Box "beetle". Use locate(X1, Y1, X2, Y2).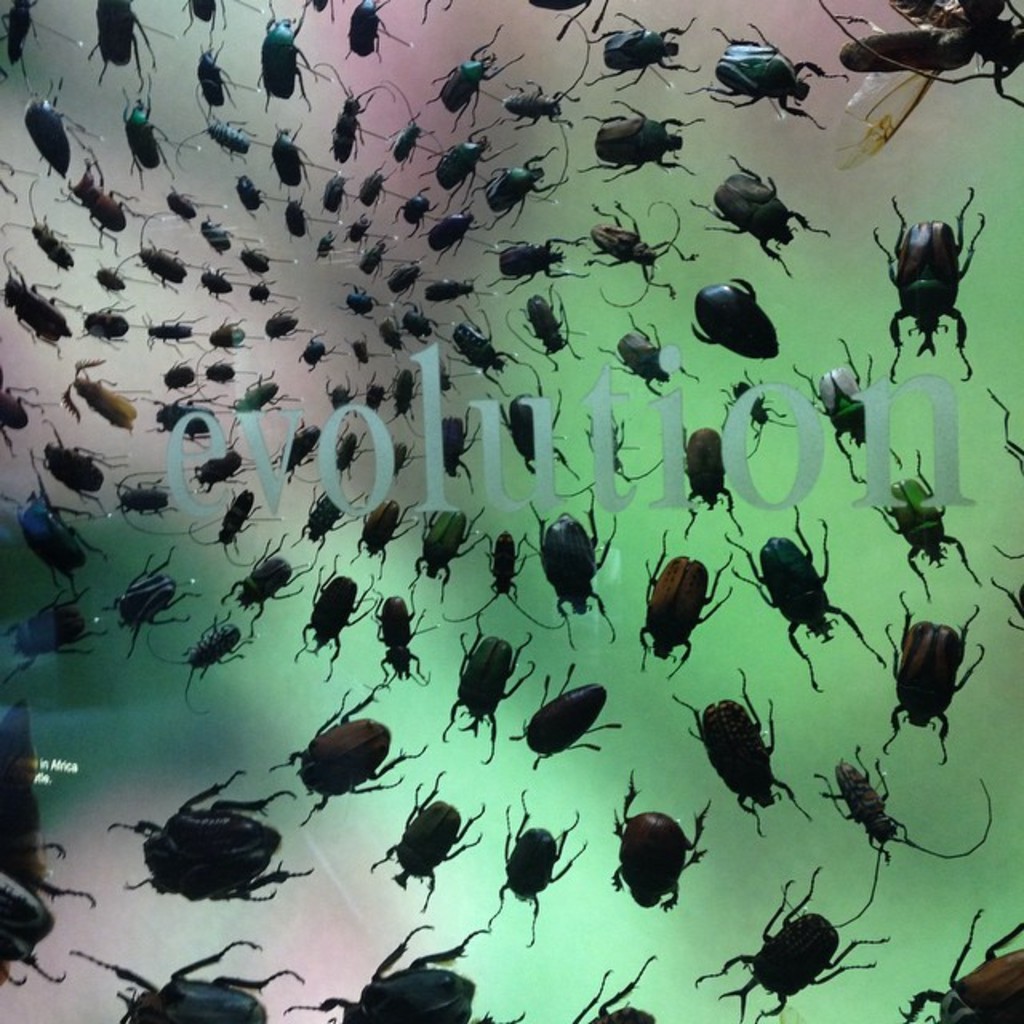
locate(880, 165, 1000, 360).
